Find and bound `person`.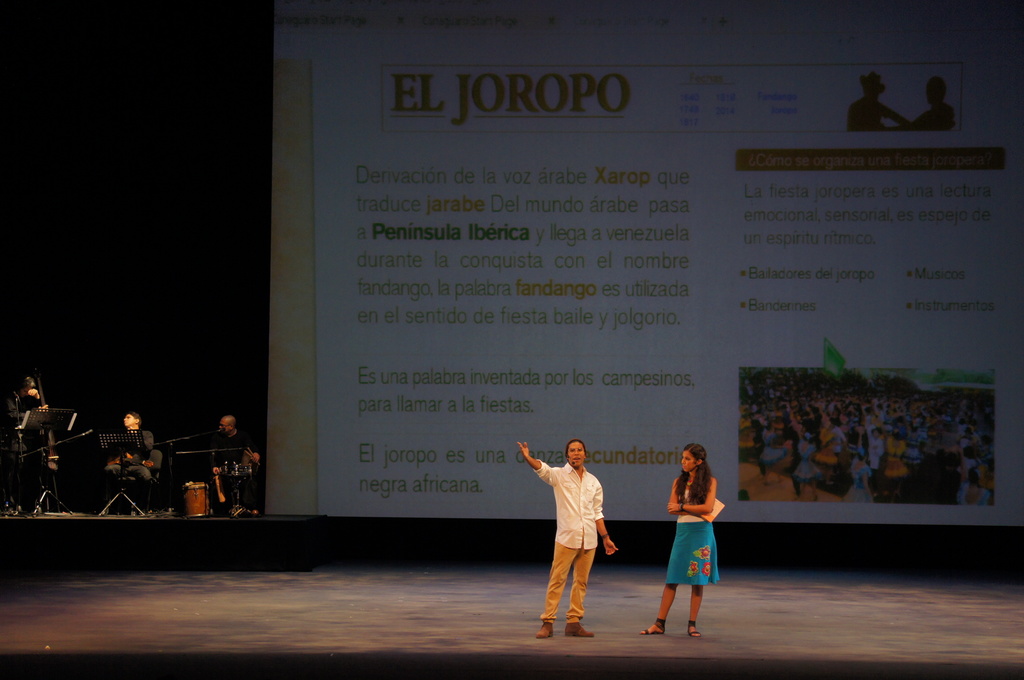
Bound: pyautogui.locateOnScreen(911, 73, 954, 128).
